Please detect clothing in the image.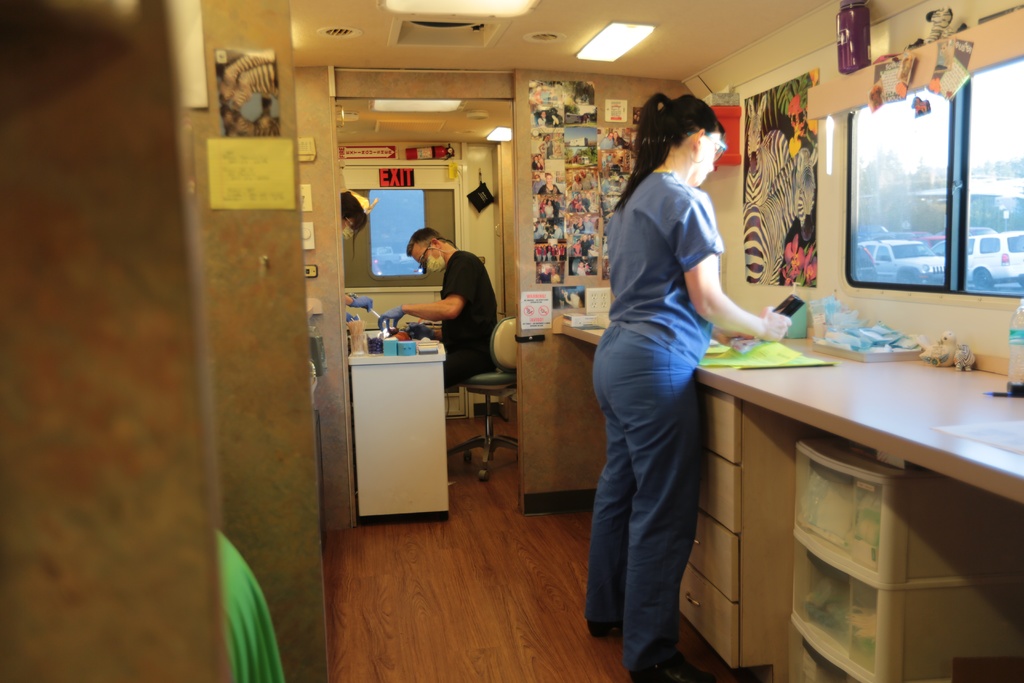
select_region(540, 202, 545, 218).
